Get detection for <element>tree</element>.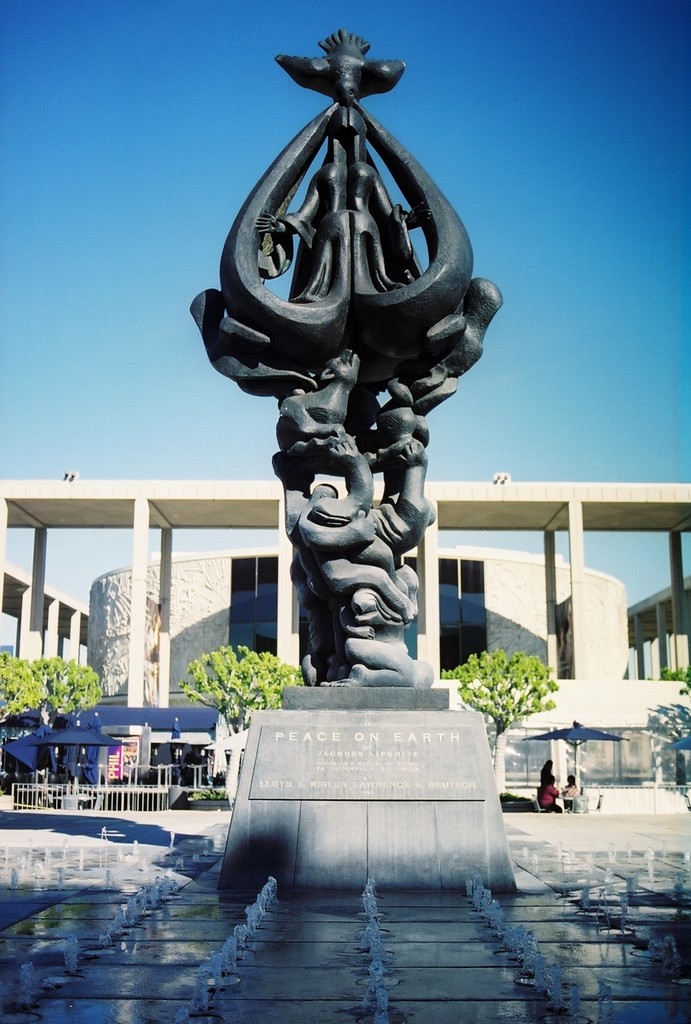
Detection: region(442, 652, 559, 739).
